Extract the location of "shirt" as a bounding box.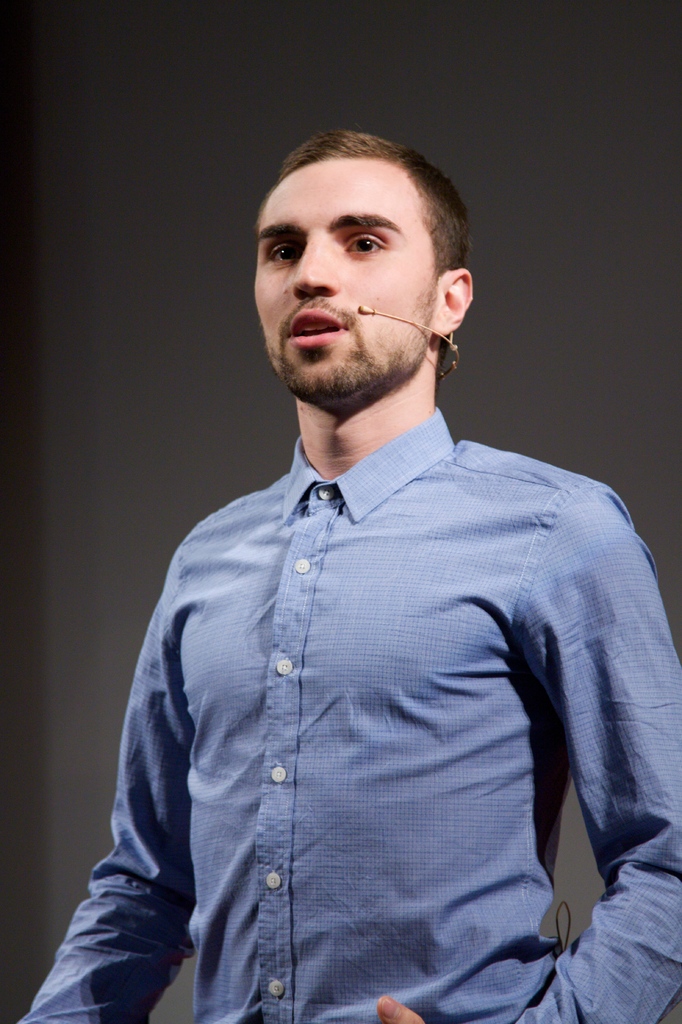
Rect(15, 410, 681, 1023).
